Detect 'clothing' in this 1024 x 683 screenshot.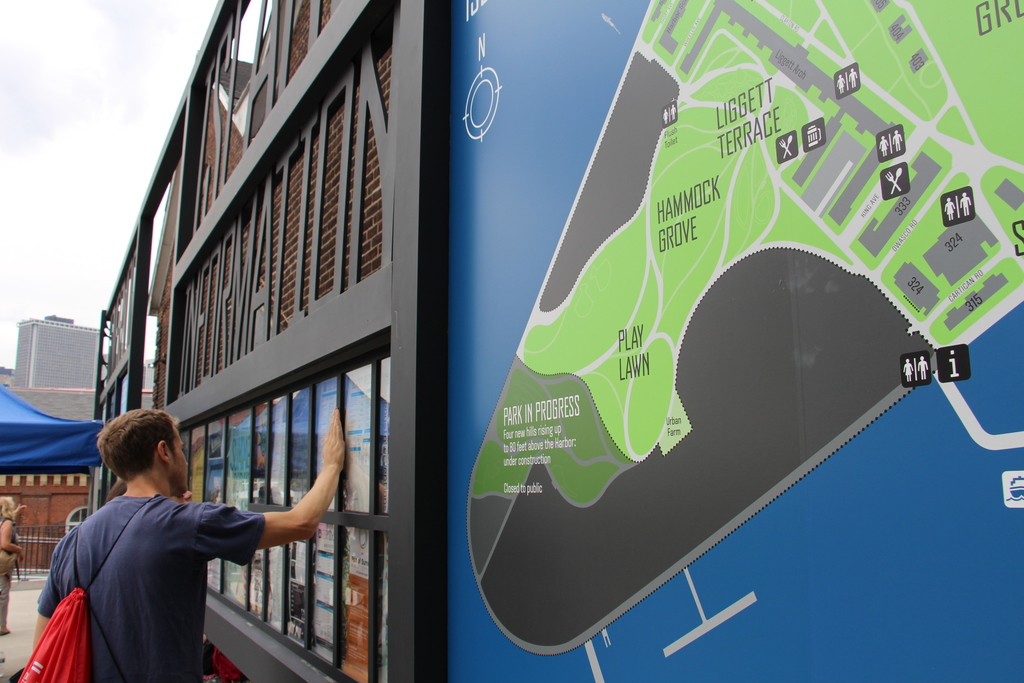
Detection: Rect(36, 460, 317, 674).
